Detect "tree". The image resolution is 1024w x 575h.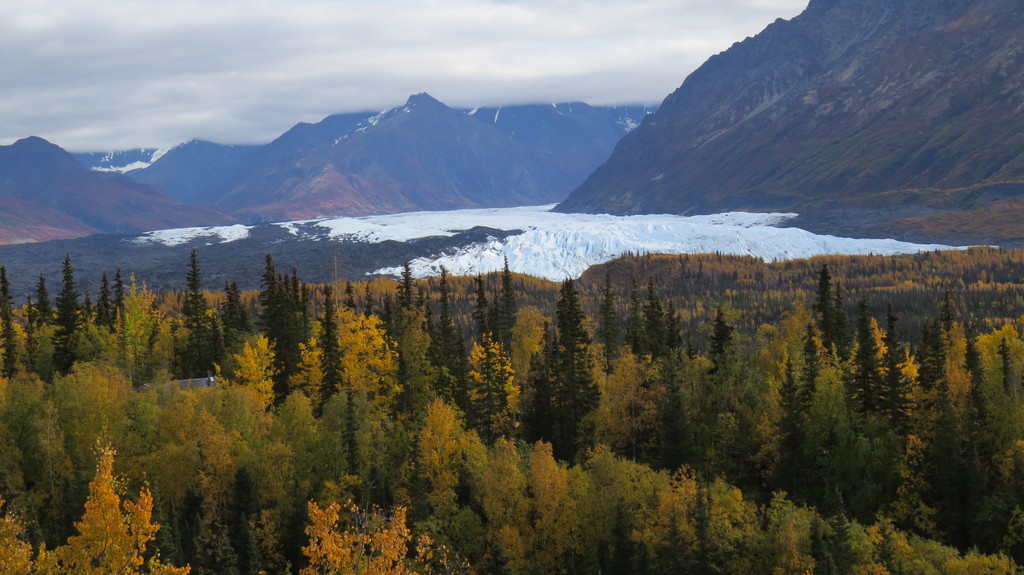
[left=706, top=311, right=737, bottom=363].
